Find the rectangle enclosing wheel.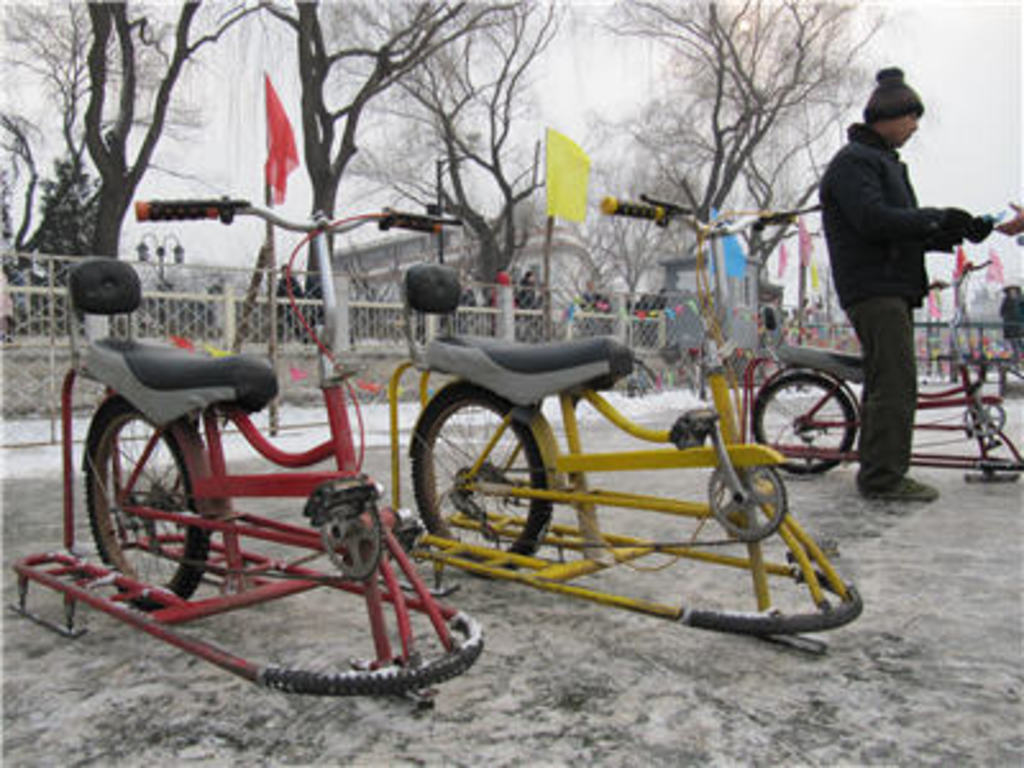
bbox(965, 397, 1019, 440).
